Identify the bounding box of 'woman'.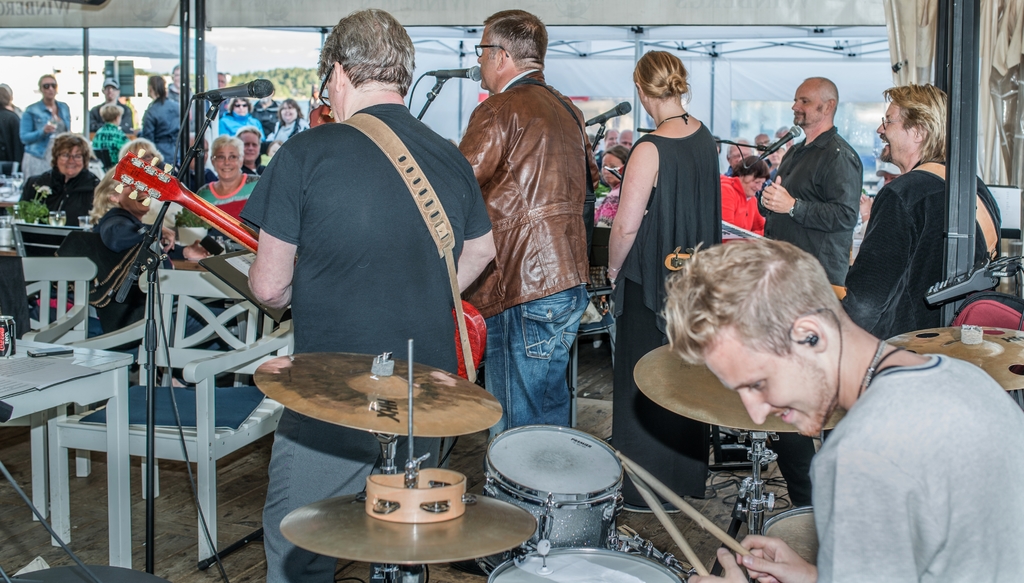
[727,140,765,179].
